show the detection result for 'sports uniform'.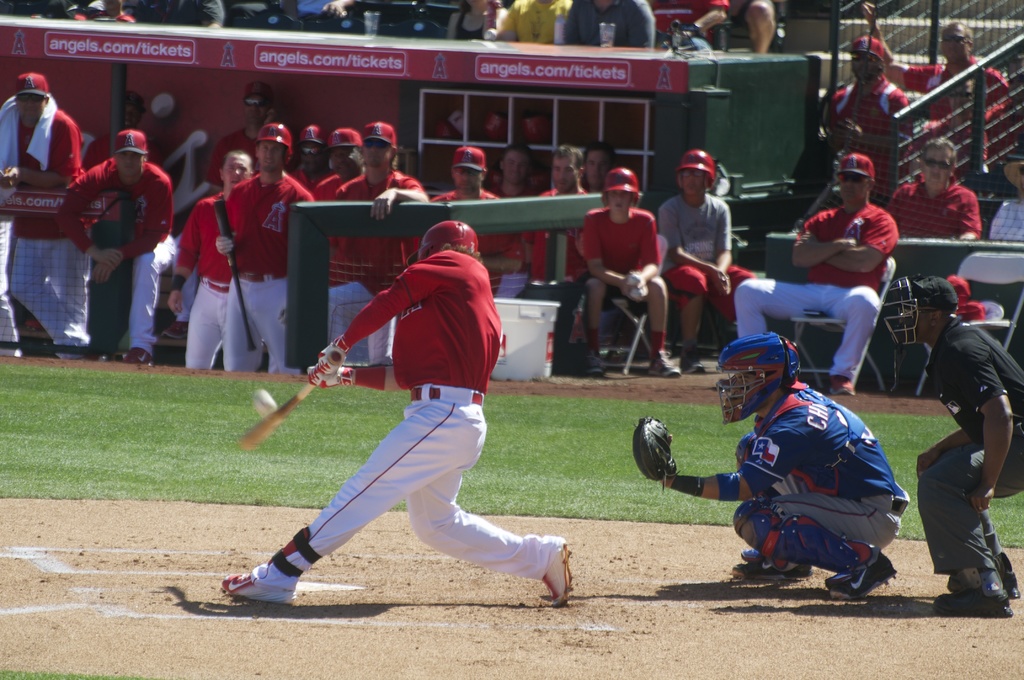
bbox(170, 193, 248, 365).
